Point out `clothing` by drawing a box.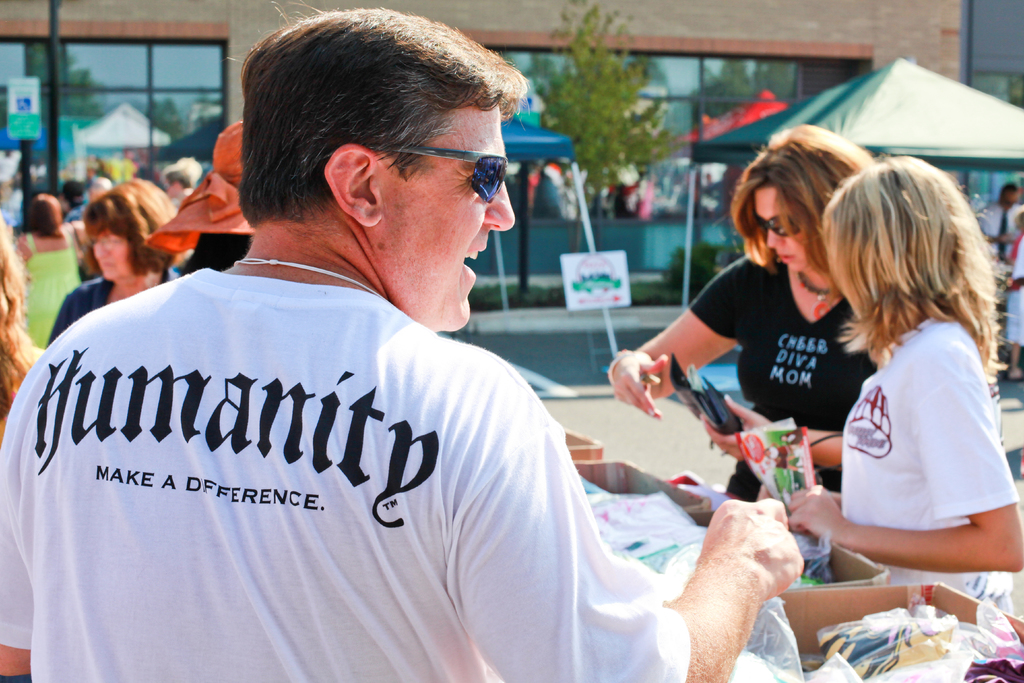
<box>687,247,876,504</box>.
